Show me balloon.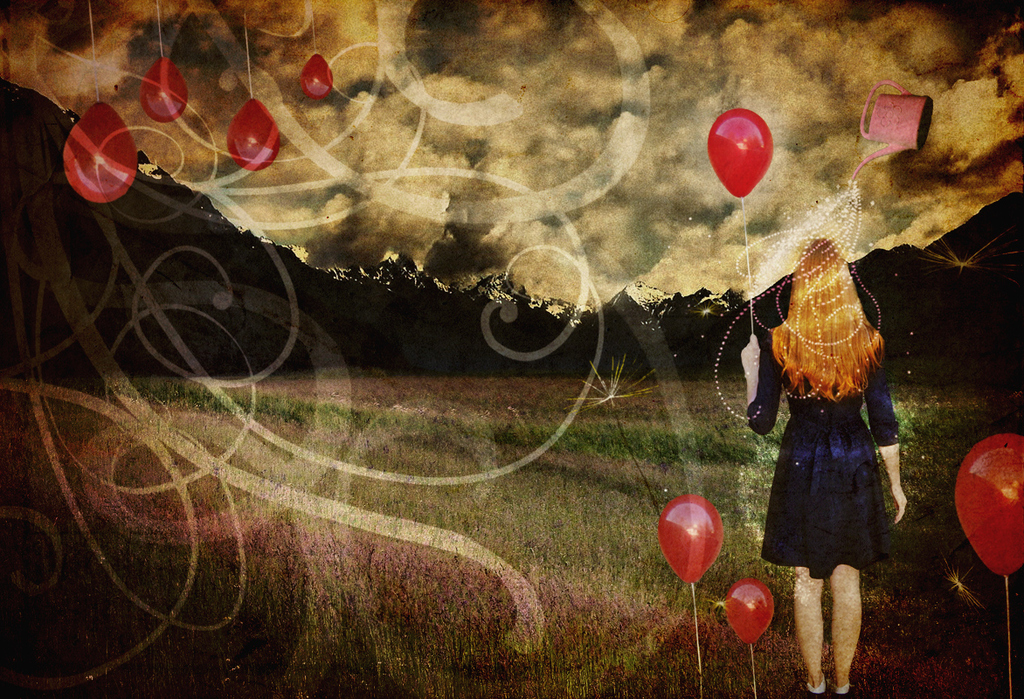
balloon is here: pyautogui.locateOnScreen(710, 107, 775, 197).
